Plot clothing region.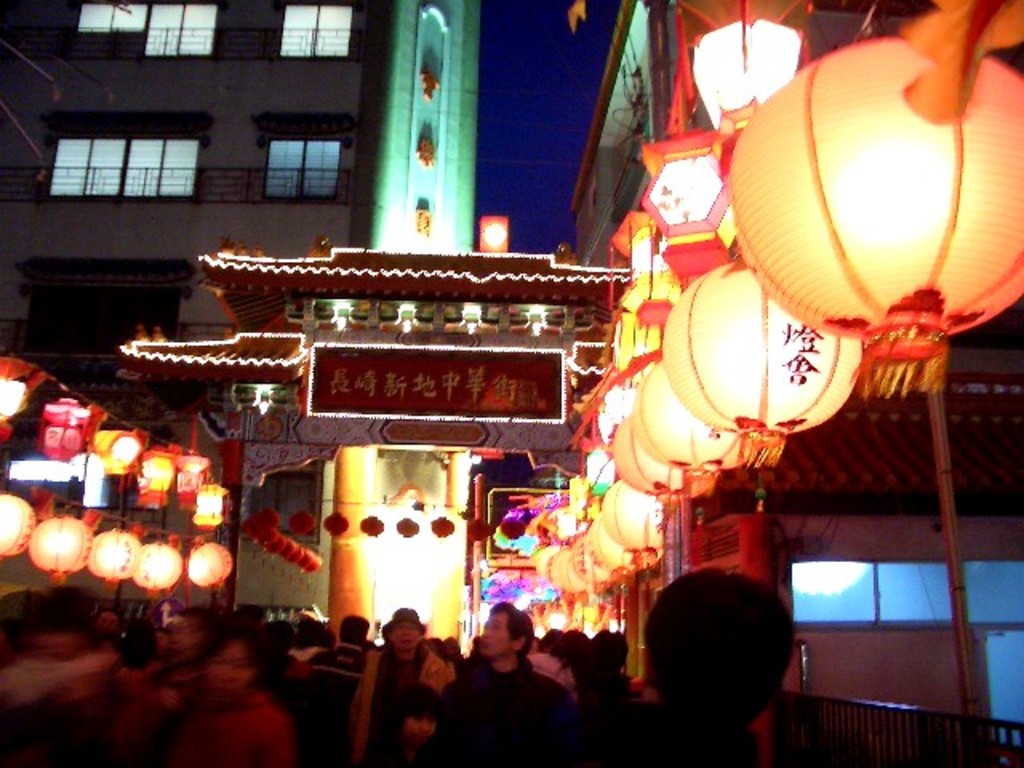
Plotted at (left=190, top=686, right=296, bottom=766).
